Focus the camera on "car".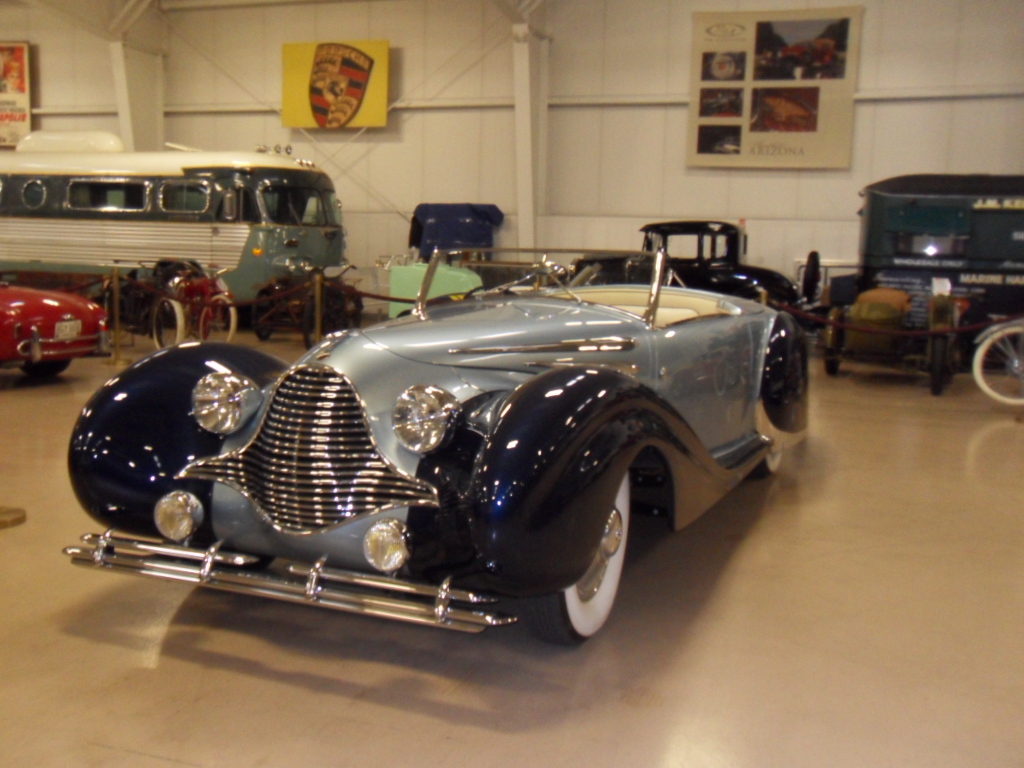
Focus region: x1=0, y1=277, x2=109, y2=373.
